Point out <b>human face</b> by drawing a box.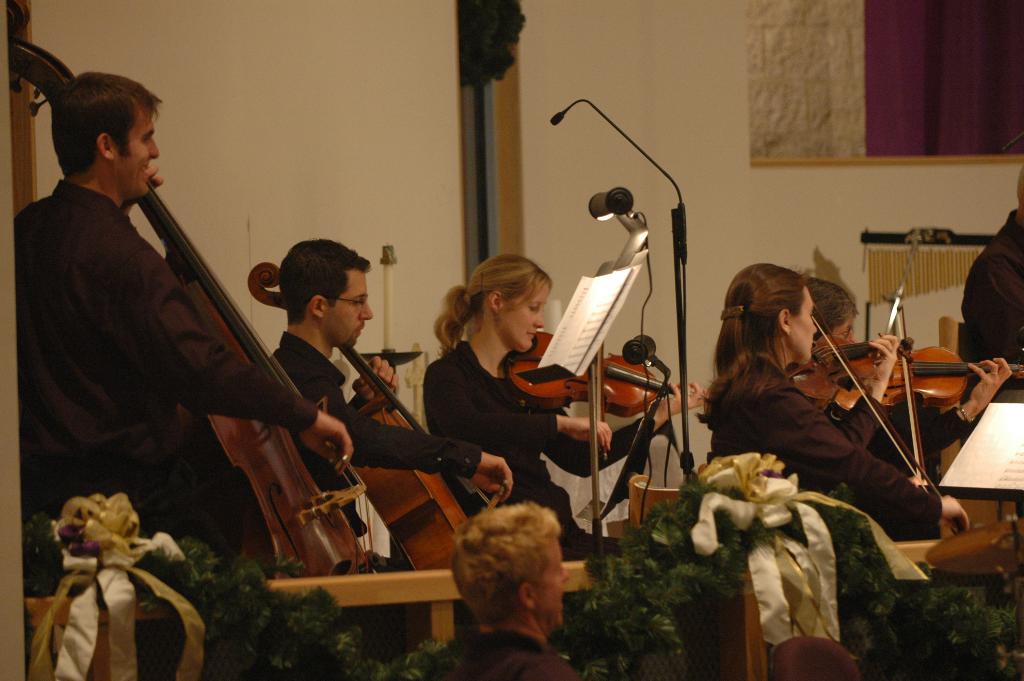
<bbox>833, 323, 856, 348</bbox>.
